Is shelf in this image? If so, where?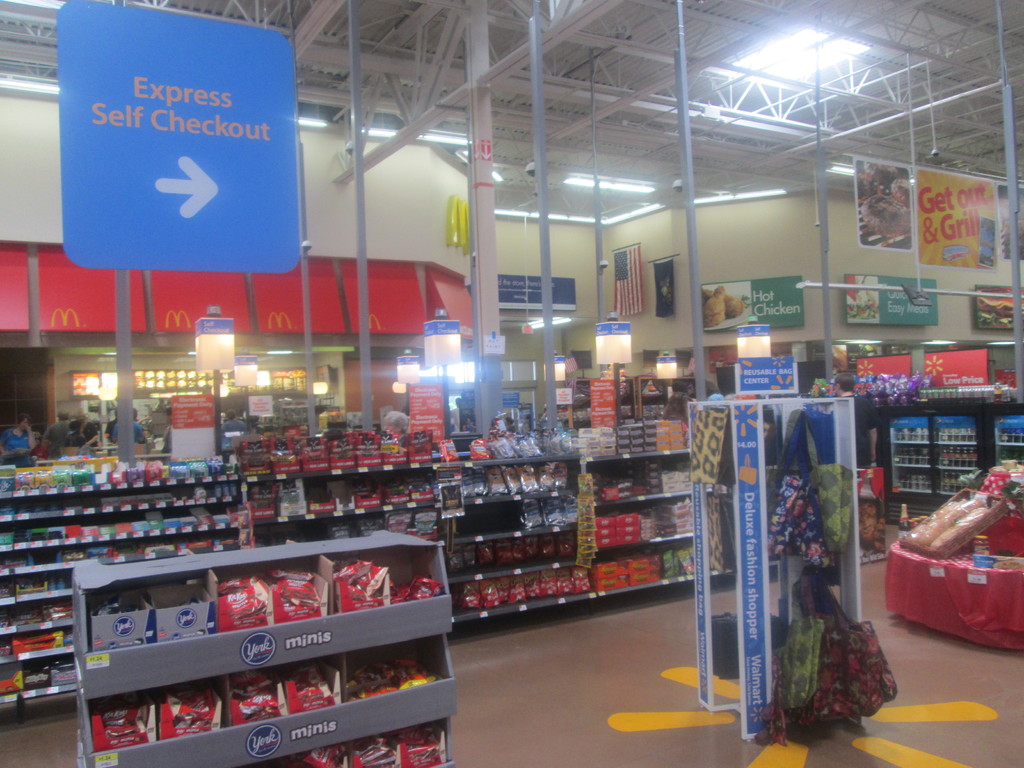
Yes, at box=[591, 478, 703, 507].
